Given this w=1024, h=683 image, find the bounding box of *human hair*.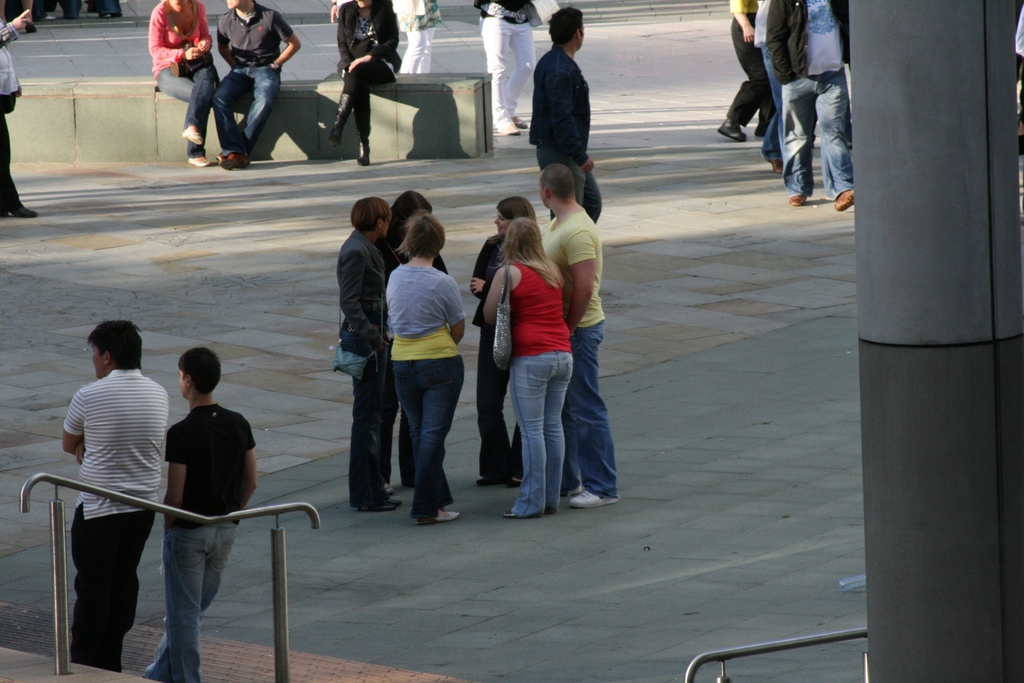
x1=499 y1=197 x2=543 y2=229.
